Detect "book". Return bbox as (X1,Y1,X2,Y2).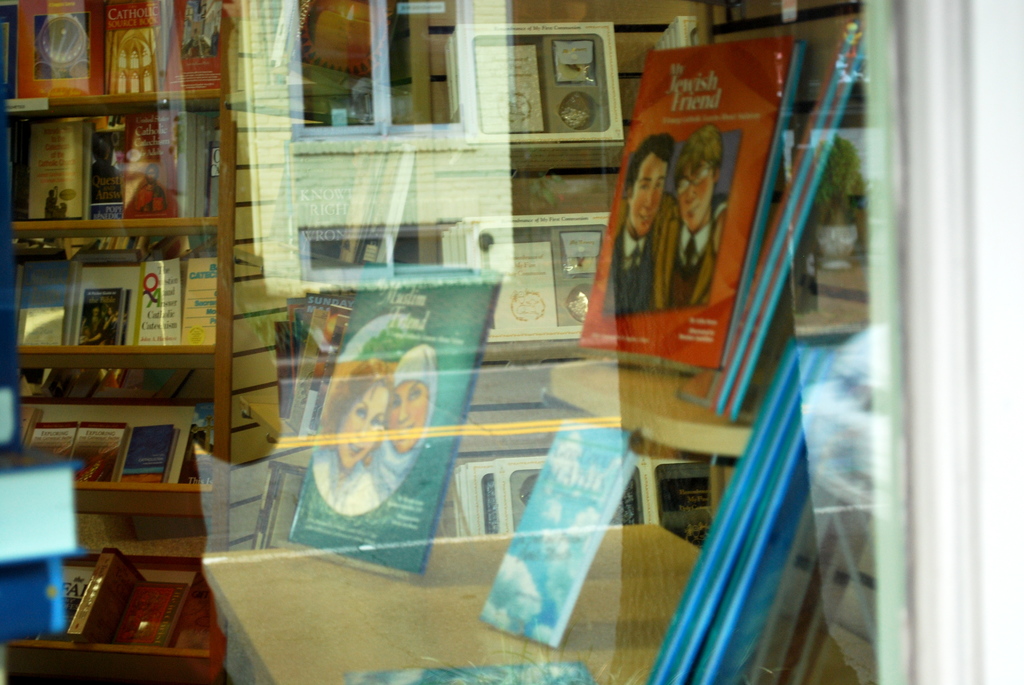
(168,402,225,486).
